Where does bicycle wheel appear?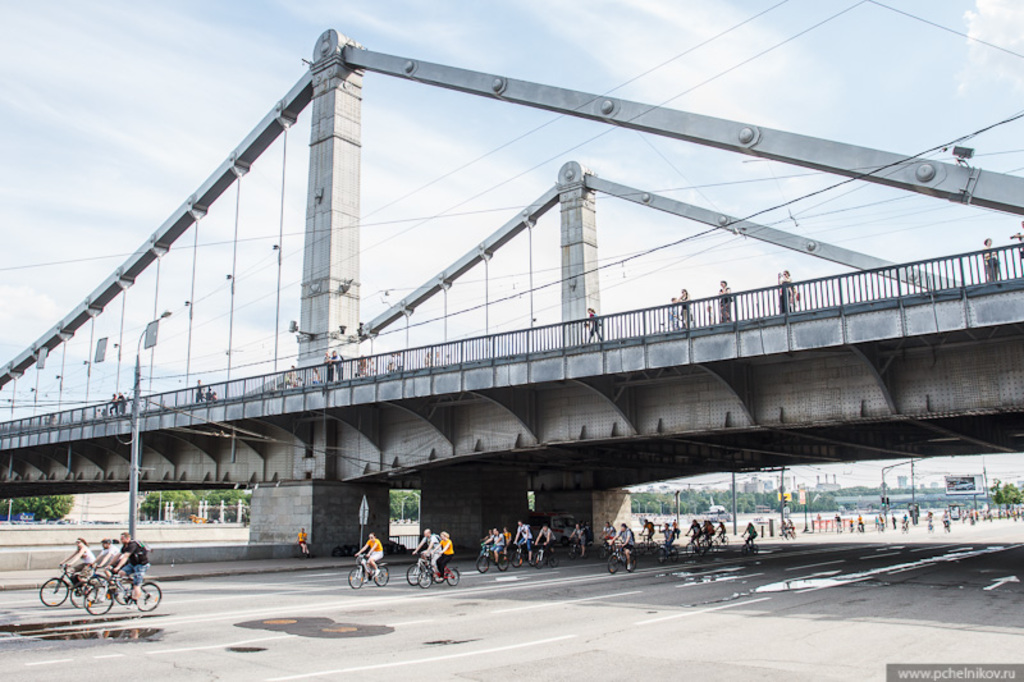
Appears at left=86, top=576, right=115, bottom=617.
